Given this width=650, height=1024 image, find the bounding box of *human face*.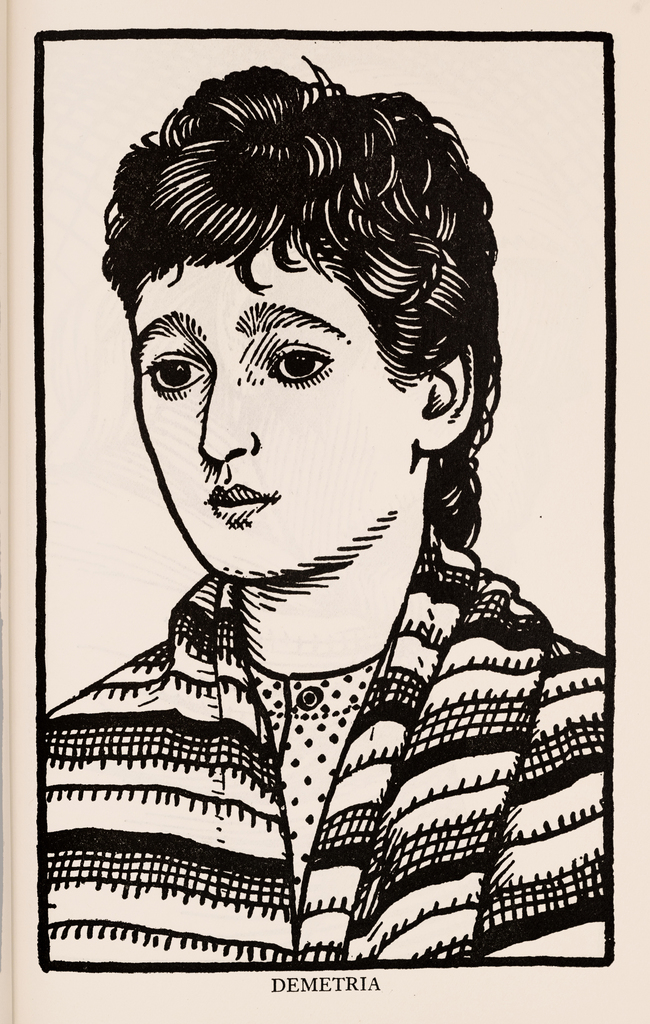
select_region(132, 244, 413, 580).
